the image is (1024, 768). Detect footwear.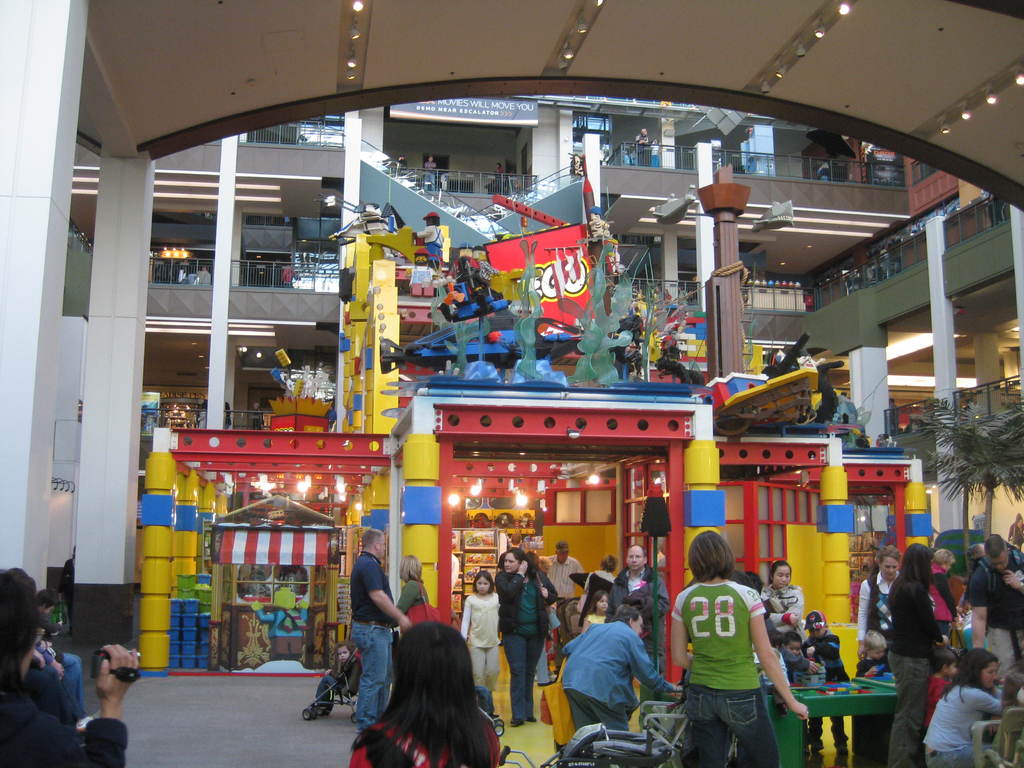
Detection: [810,738,825,751].
